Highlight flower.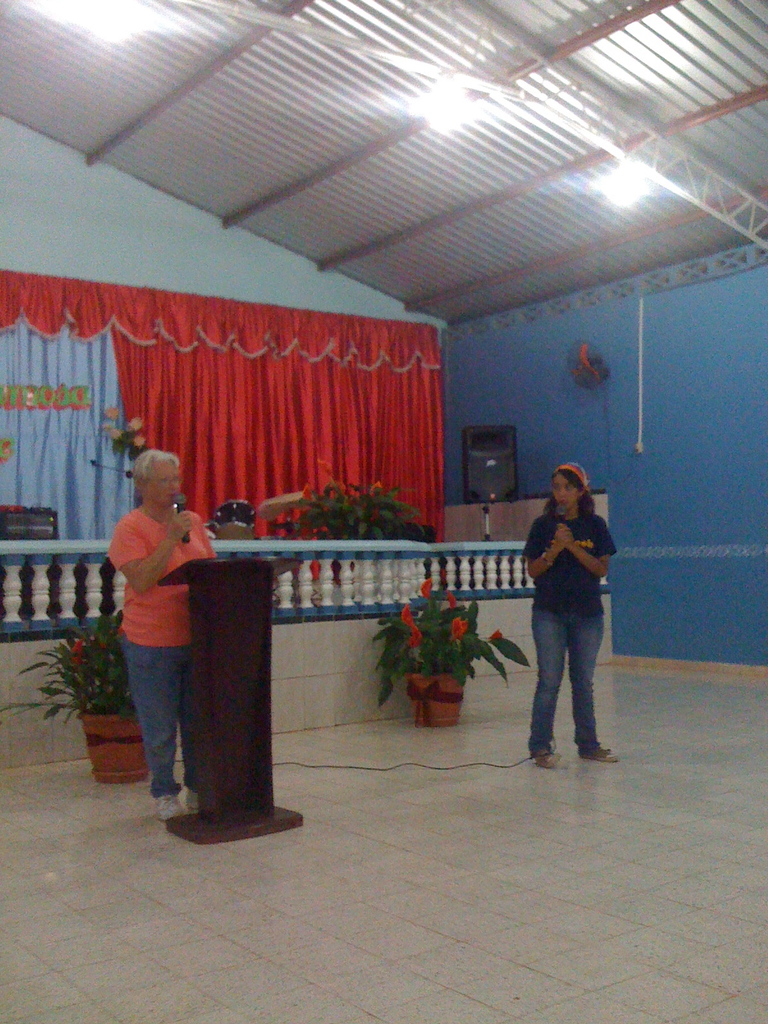
Highlighted region: (x1=105, y1=428, x2=123, y2=445).
